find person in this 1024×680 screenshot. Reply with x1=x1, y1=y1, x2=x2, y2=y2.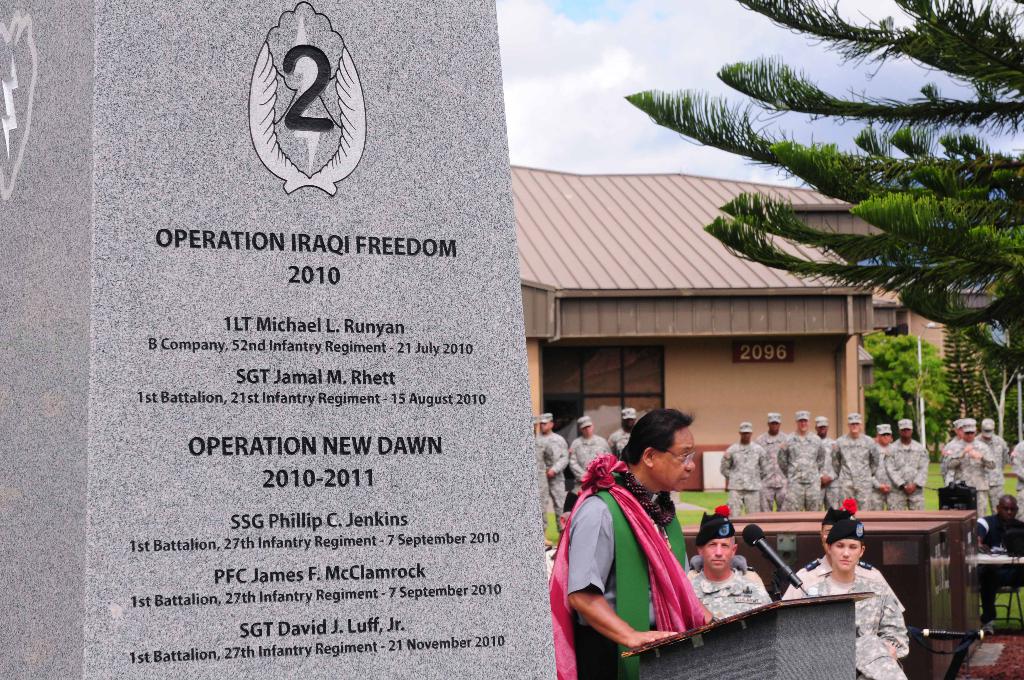
x1=612, y1=410, x2=644, y2=471.
